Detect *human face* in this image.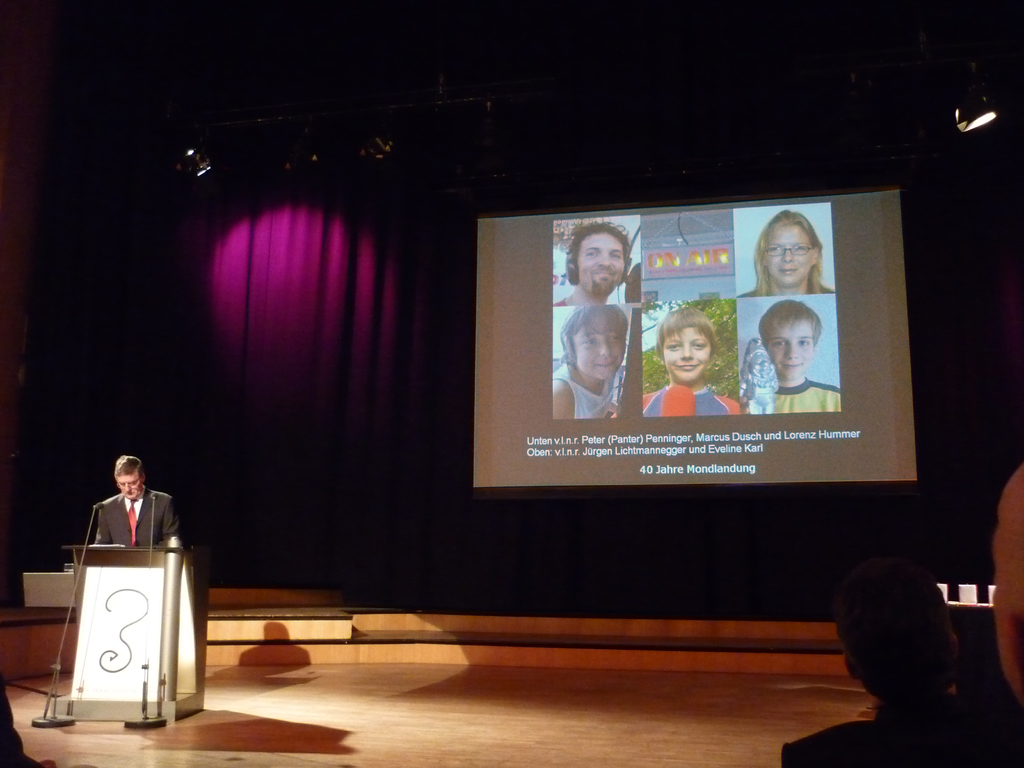
Detection: <region>117, 473, 142, 499</region>.
